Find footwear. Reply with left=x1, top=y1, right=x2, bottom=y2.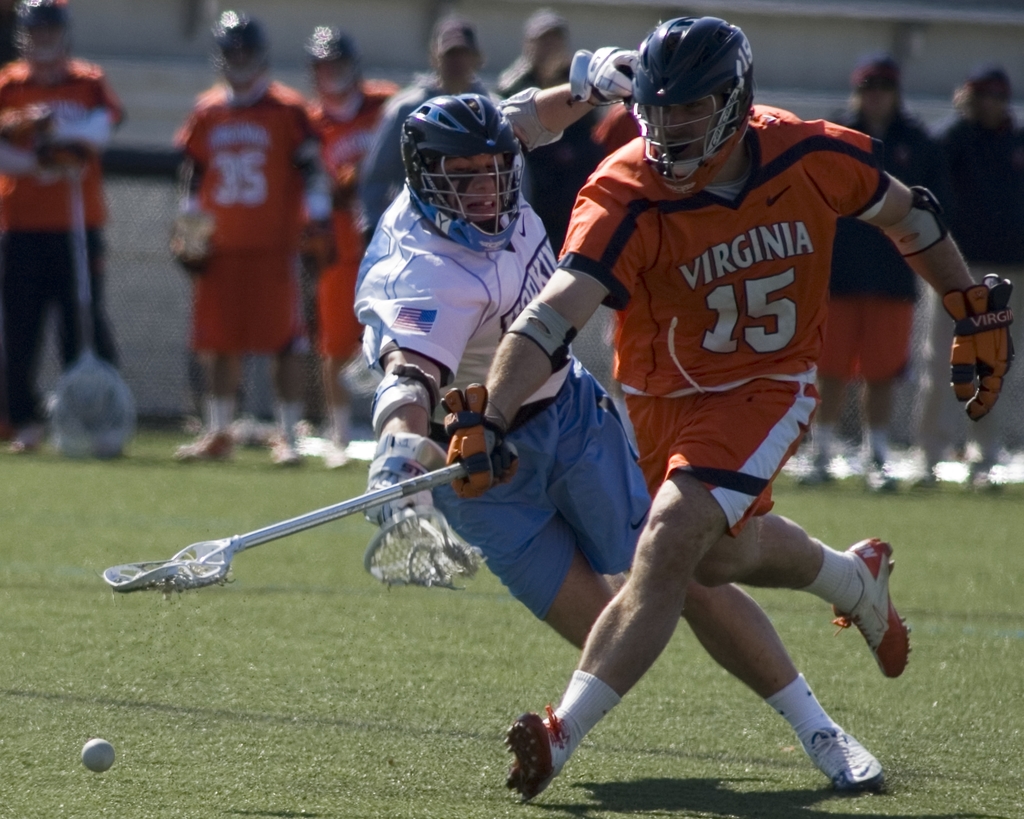
left=831, top=535, right=915, bottom=679.
